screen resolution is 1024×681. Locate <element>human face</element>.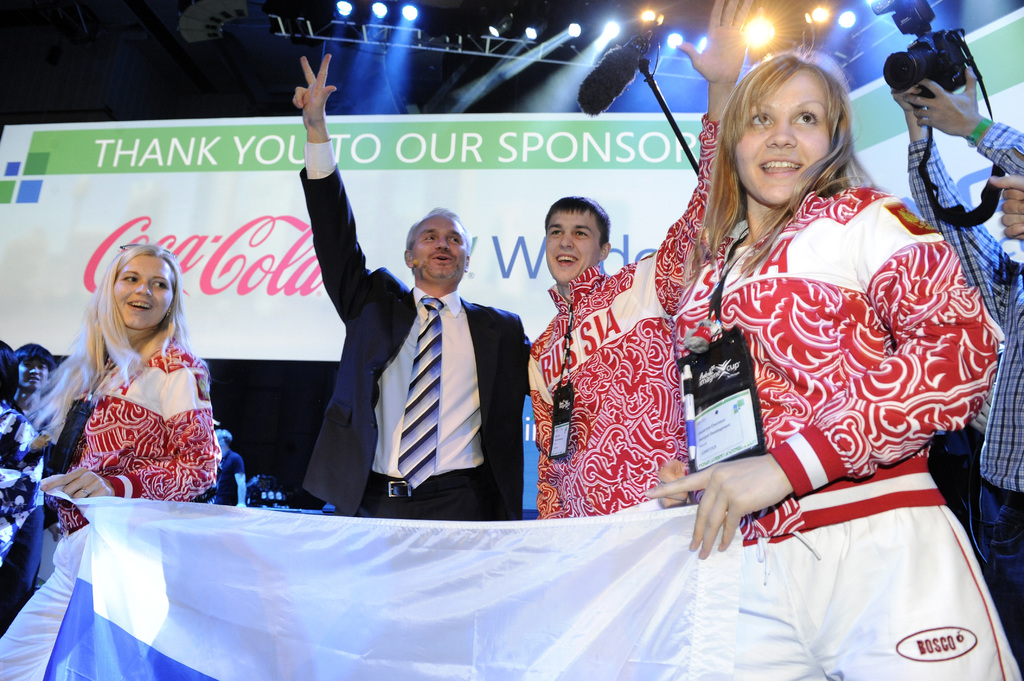
pyautogui.locateOnScreen(12, 356, 49, 391).
